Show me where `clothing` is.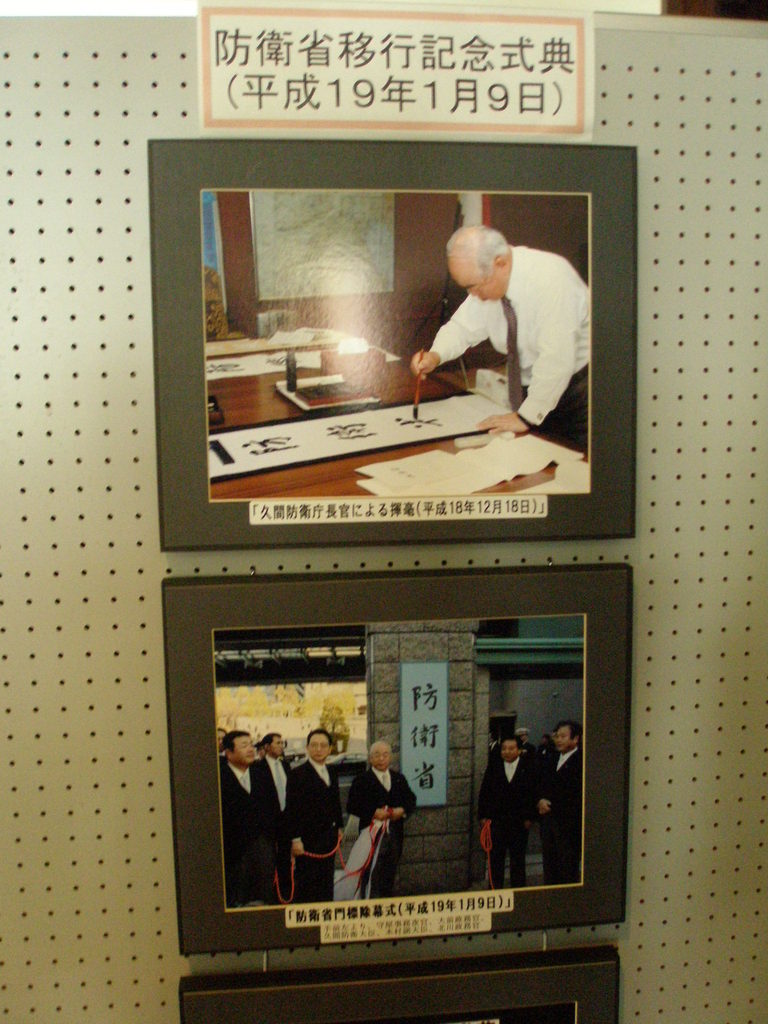
`clothing` is at l=280, t=748, r=342, b=892.
